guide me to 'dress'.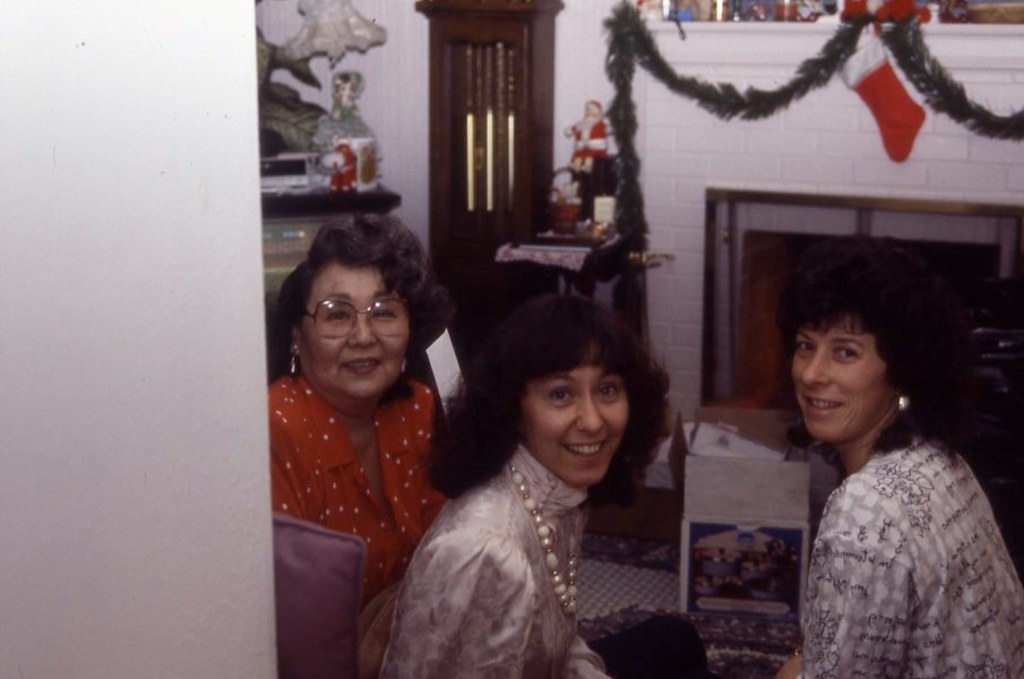
Guidance: bbox=[369, 444, 611, 678].
